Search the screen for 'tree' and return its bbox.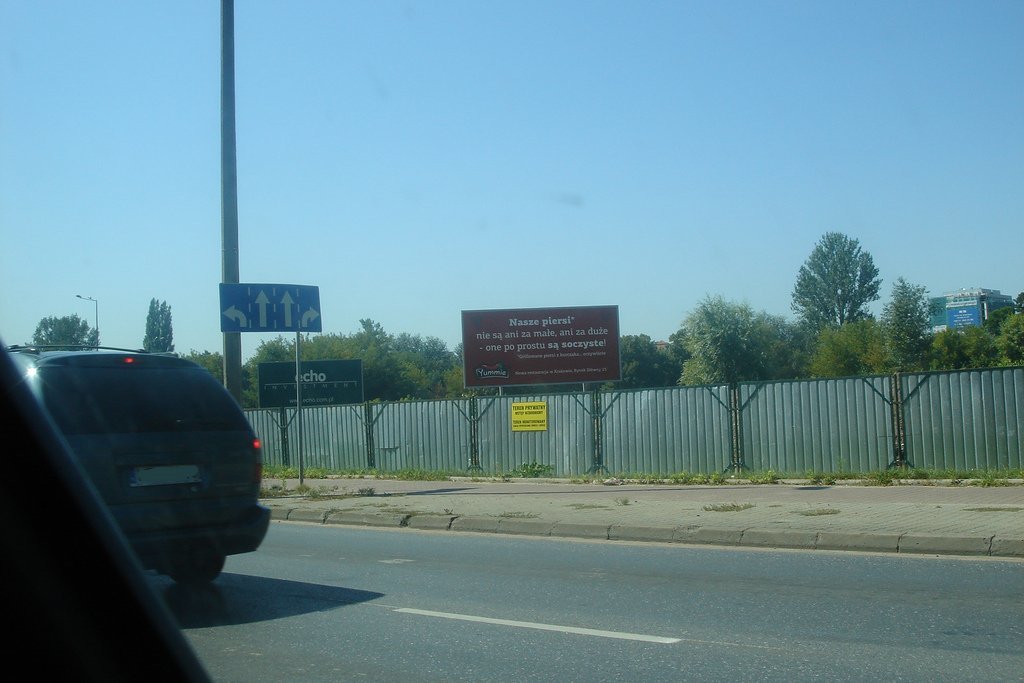
Found: <box>875,263,934,386</box>.
